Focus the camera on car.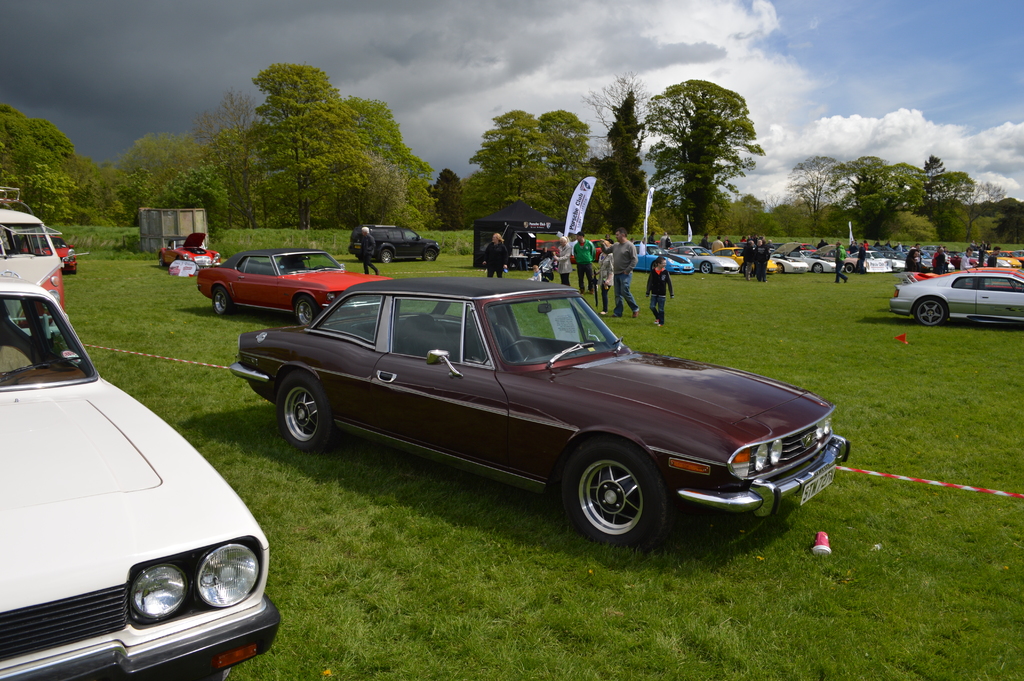
Focus region: crop(199, 242, 384, 332).
